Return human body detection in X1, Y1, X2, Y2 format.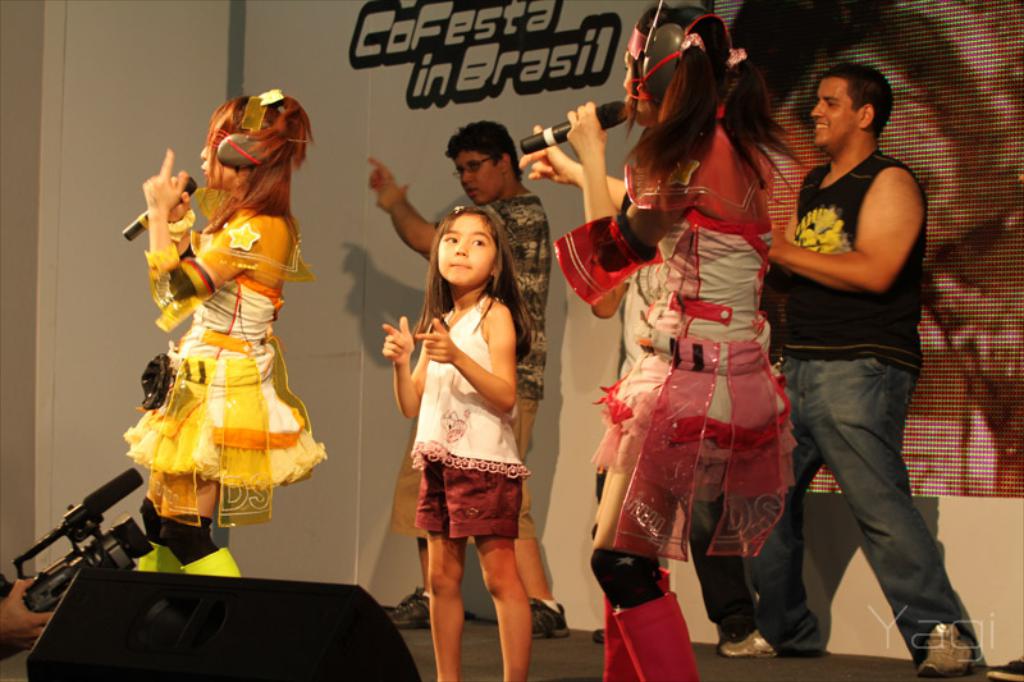
727, 55, 988, 662.
